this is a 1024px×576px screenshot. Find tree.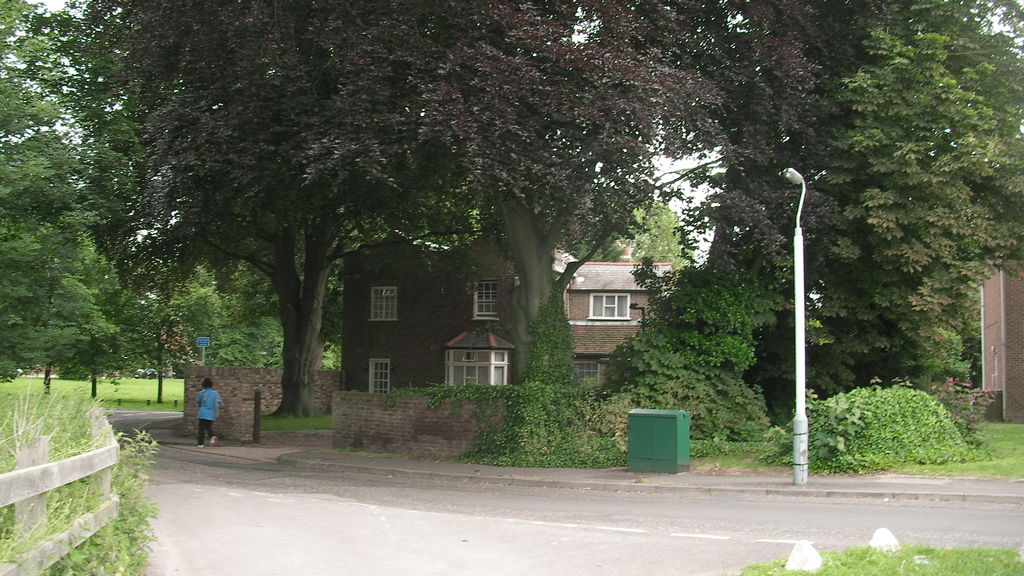
Bounding box: x1=63 y1=244 x2=138 y2=404.
